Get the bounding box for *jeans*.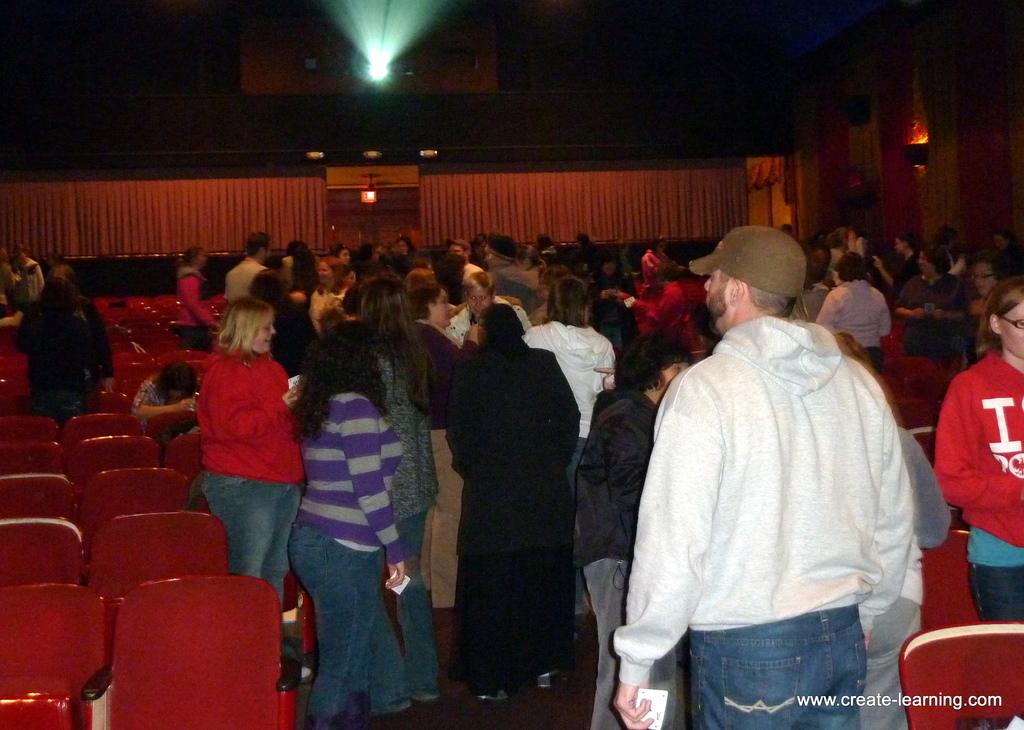
<region>970, 560, 1023, 626</region>.
